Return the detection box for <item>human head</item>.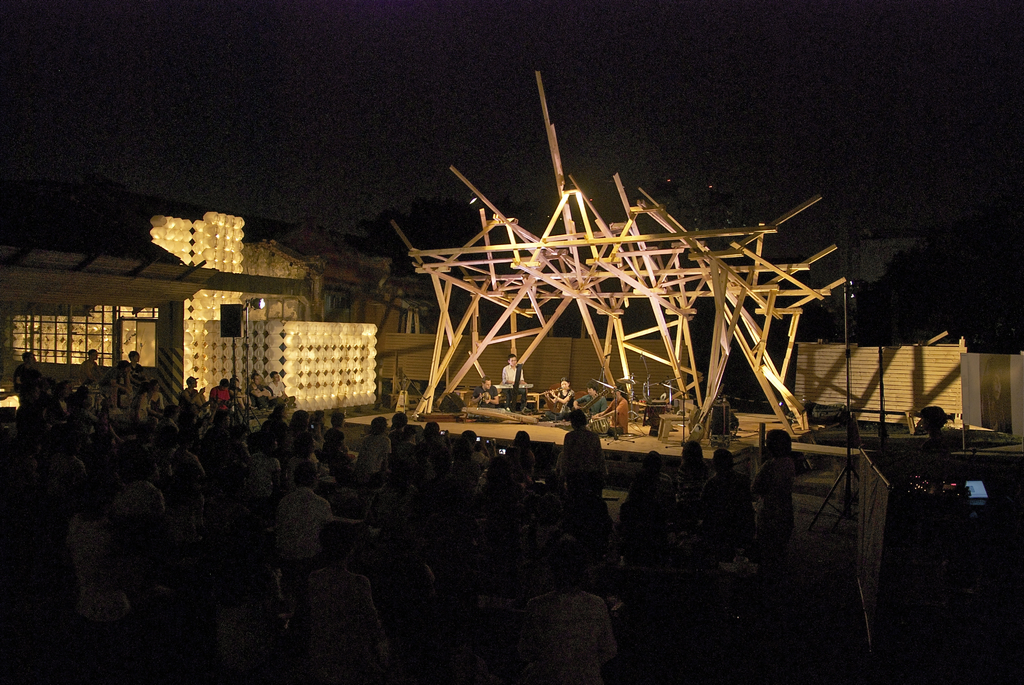
<region>557, 377, 574, 392</region>.
